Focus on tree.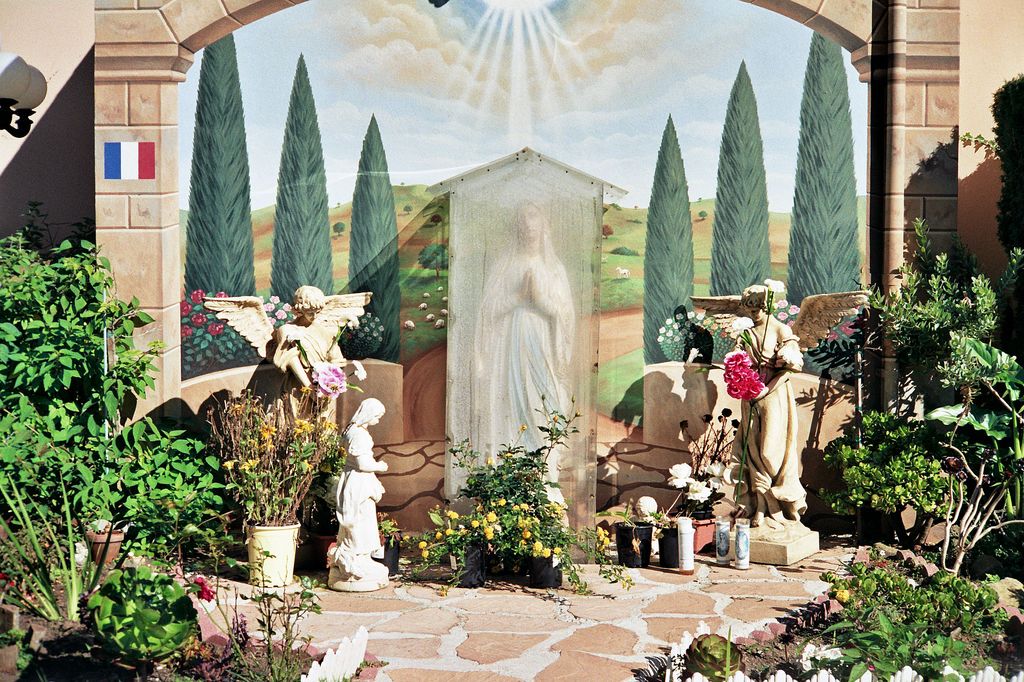
Focused at Rect(707, 59, 772, 292).
